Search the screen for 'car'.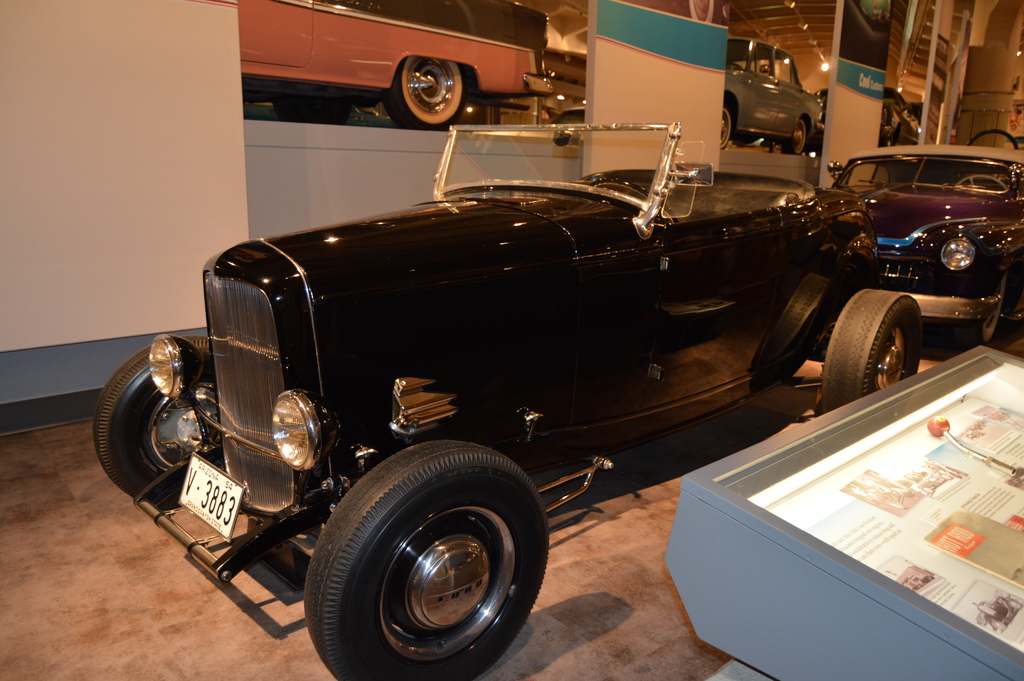
Found at <bbox>112, 87, 952, 664</bbox>.
